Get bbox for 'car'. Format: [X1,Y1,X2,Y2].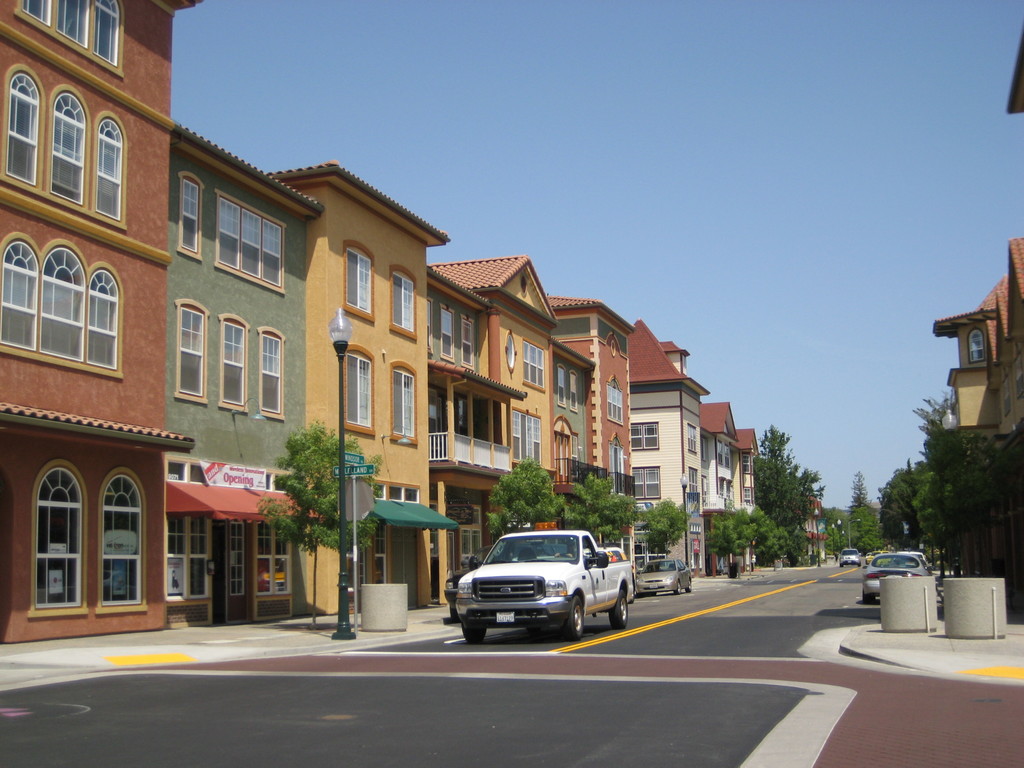
[858,547,931,602].
